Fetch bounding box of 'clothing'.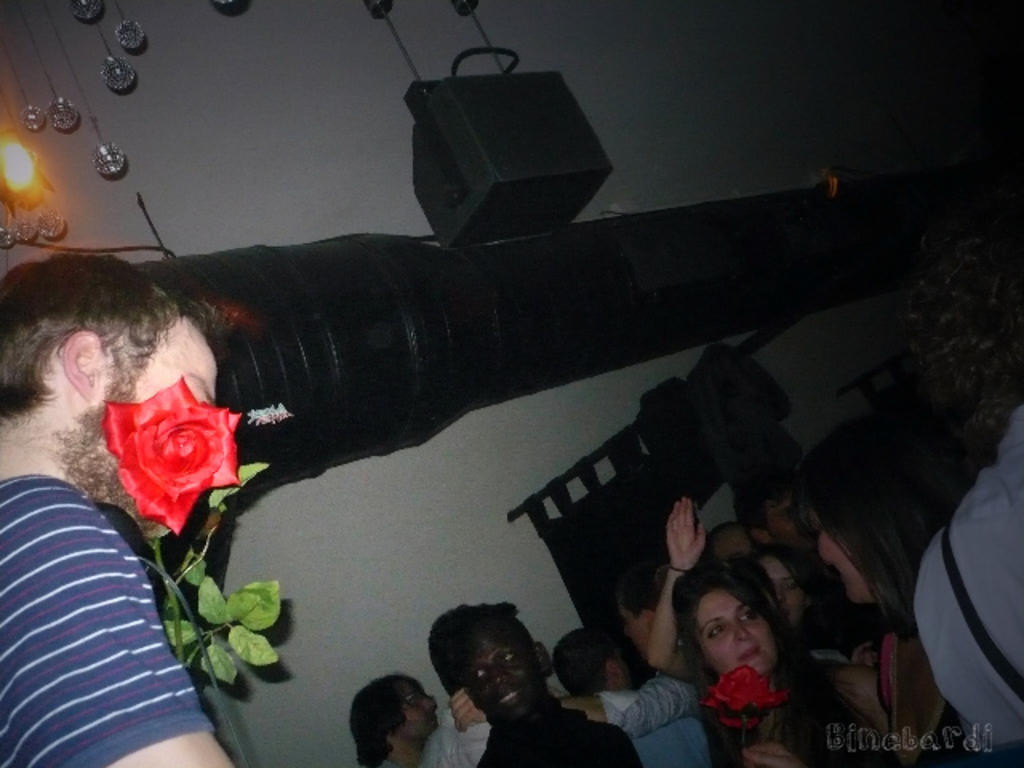
Bbox: [722,664,898,766].
